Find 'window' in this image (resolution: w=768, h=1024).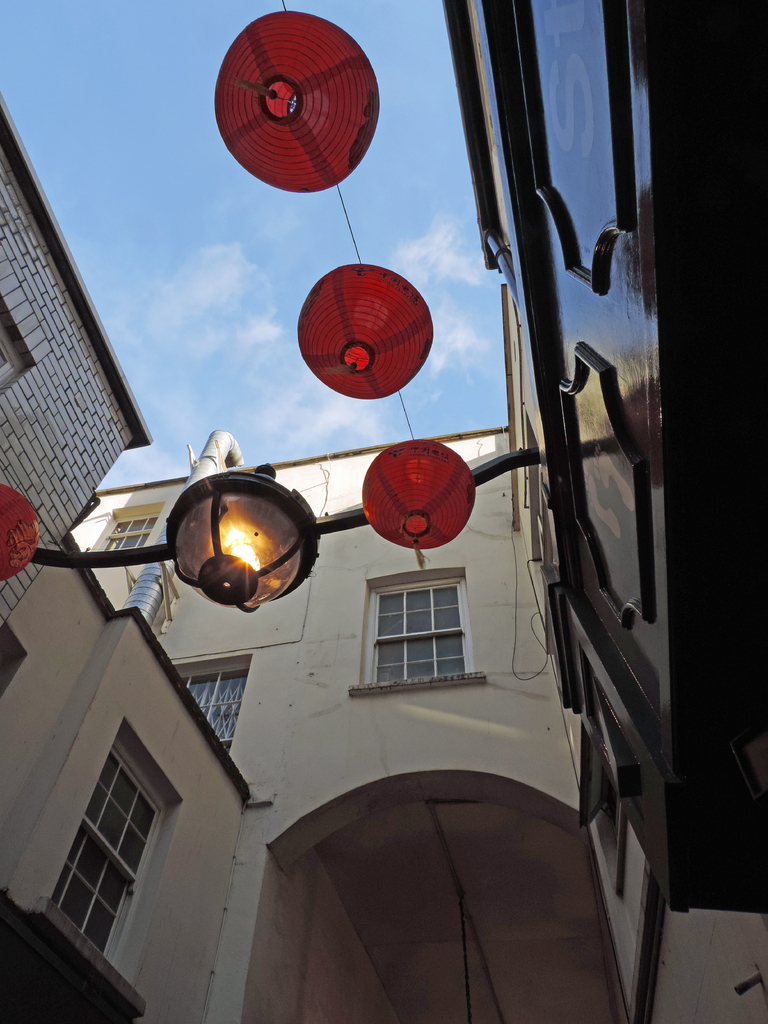
[left=346, top=563, right=486, bottom=698].
